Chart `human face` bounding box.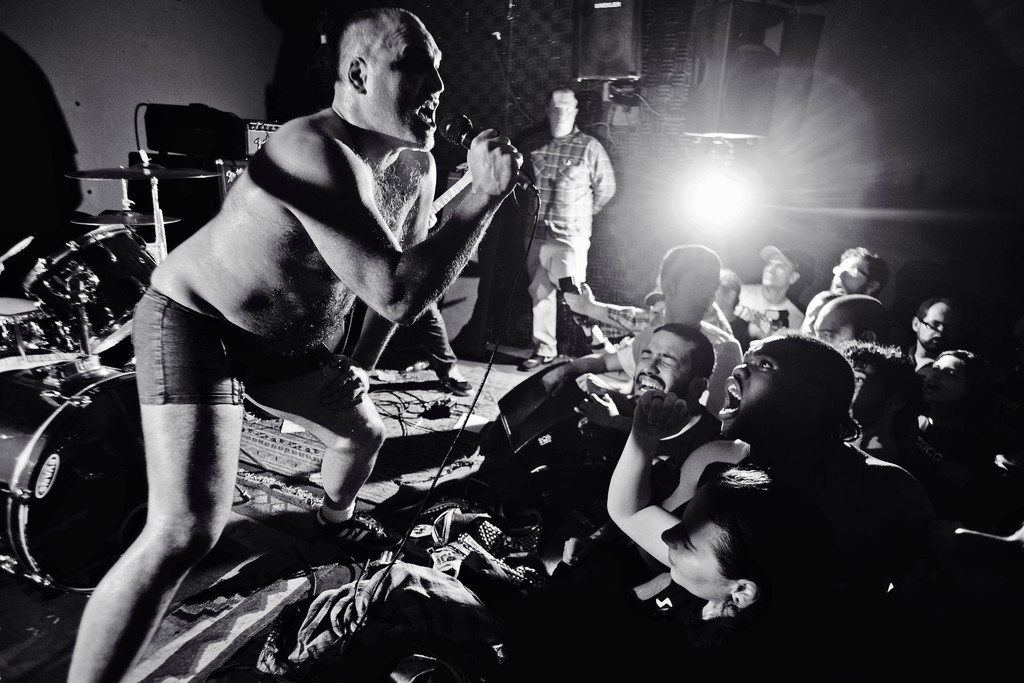
Charted: x1=659, y1=503, x2=737, y2=594.
